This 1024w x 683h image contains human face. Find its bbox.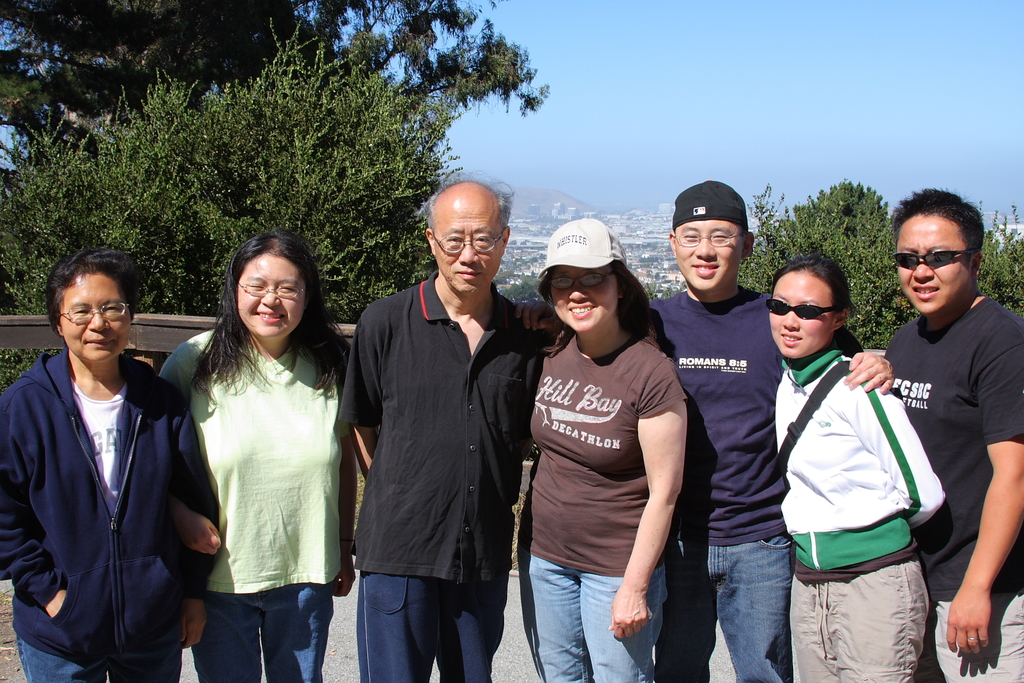
(433, 210, 504, 293).
